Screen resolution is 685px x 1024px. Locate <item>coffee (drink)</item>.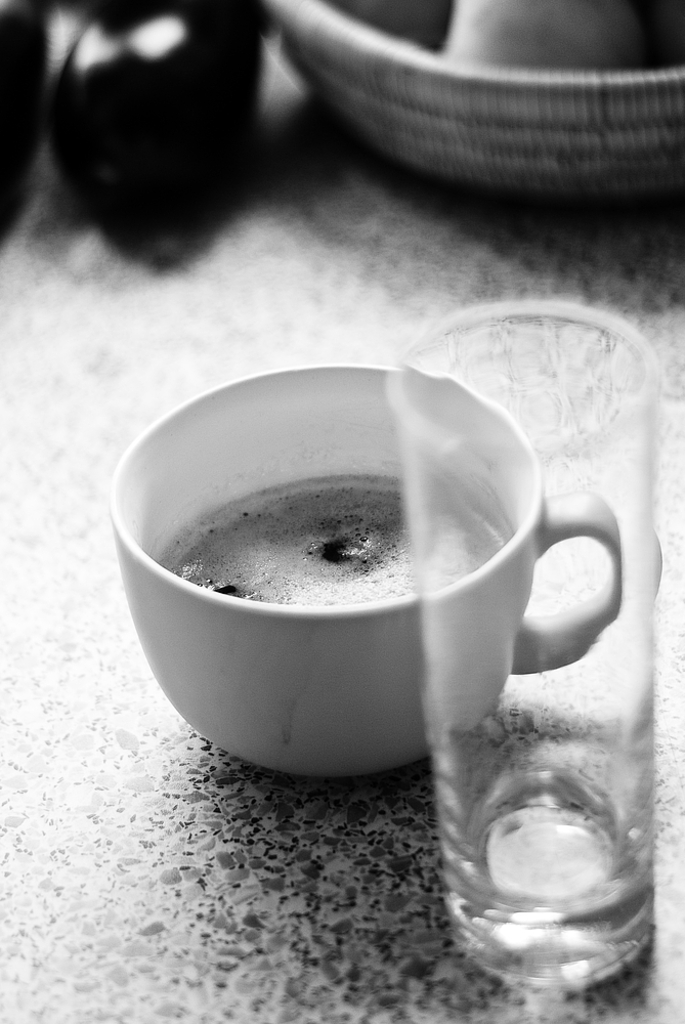
box=[148, 472, 506, 606].
